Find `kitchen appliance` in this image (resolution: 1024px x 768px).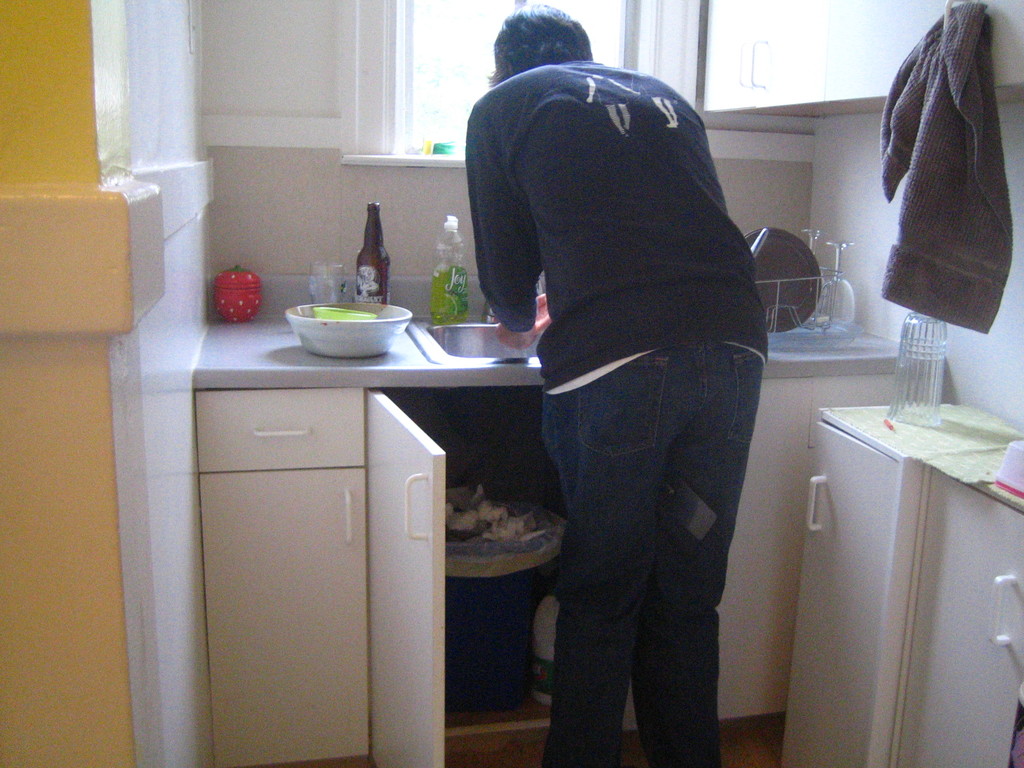
424,215,471,318.
